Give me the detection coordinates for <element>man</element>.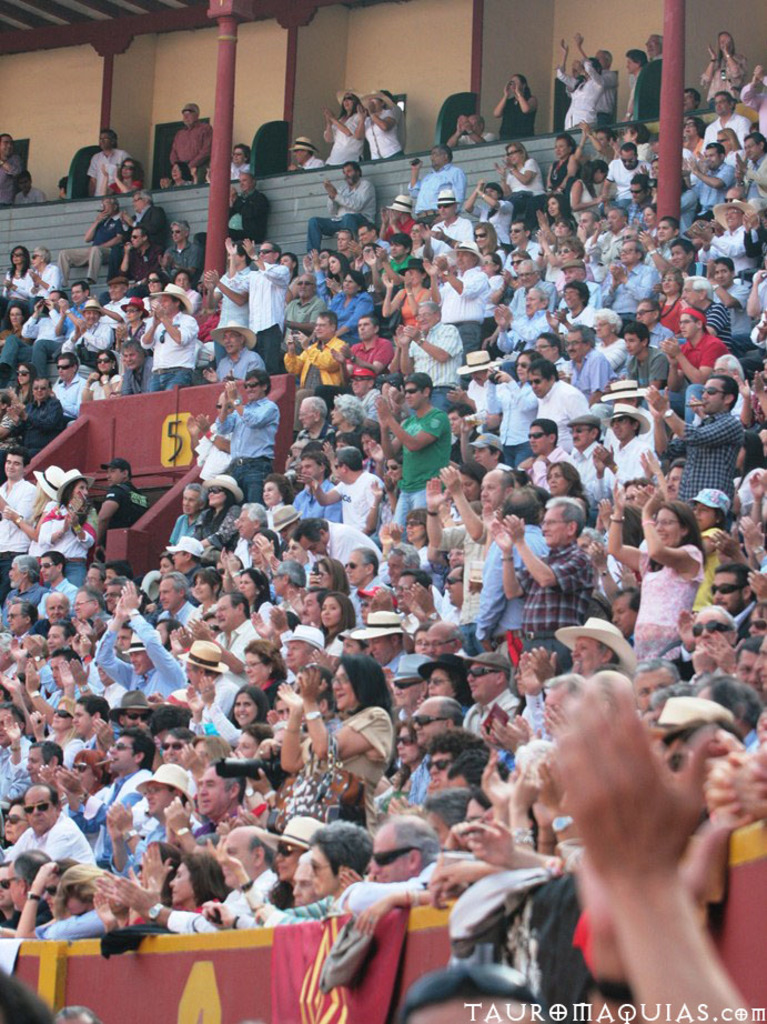
[x1=185, y1=391, x2=231, y2=486].
